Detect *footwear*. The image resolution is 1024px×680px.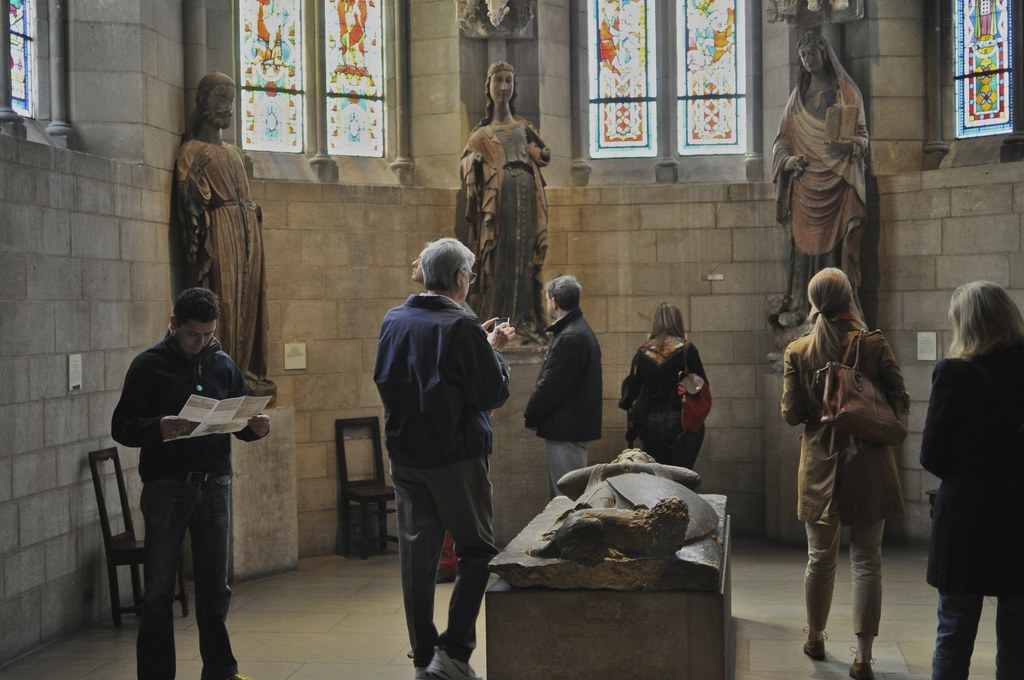
region(841, 639, 883, 679).
